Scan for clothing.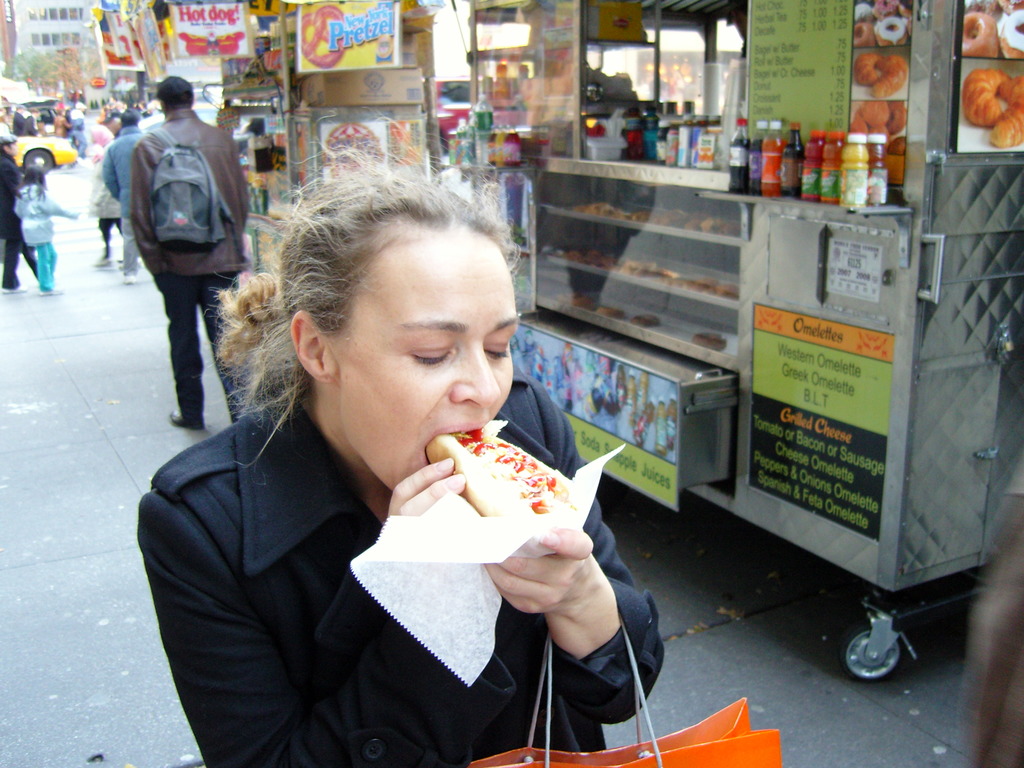
Scan result: pyautogui.locateOnScreen(138, 397, 668, 767).
